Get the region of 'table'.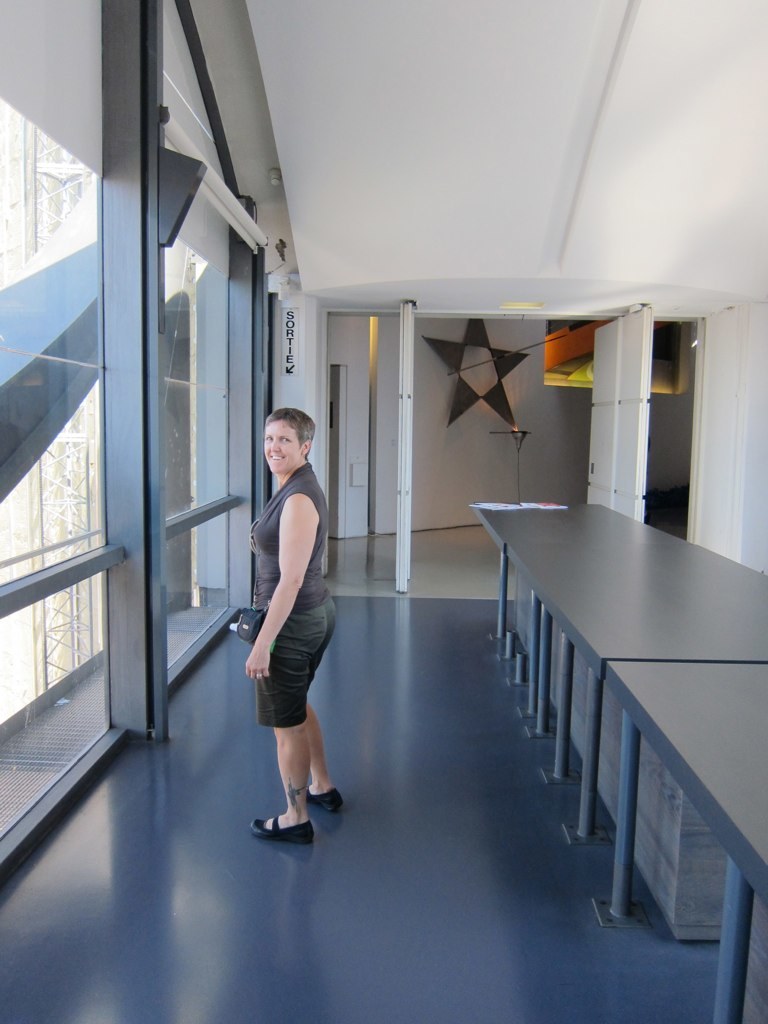
l=508, t=549, r=767, b=847.
